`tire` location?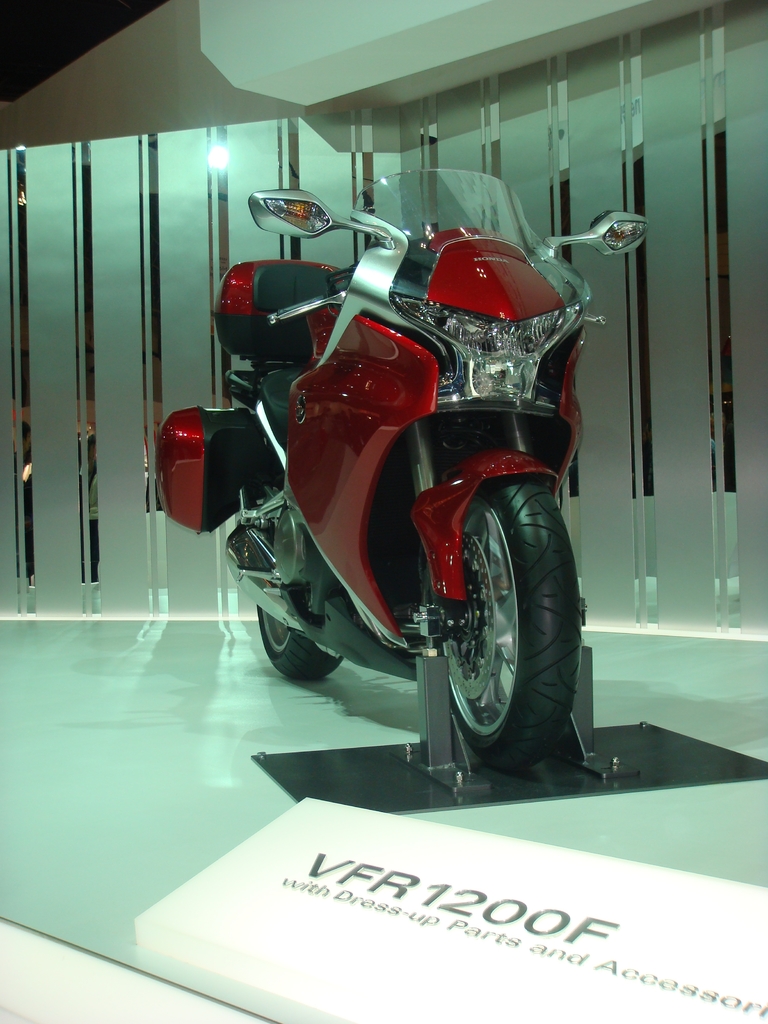
bbox=(258, 488, 342, 678)
